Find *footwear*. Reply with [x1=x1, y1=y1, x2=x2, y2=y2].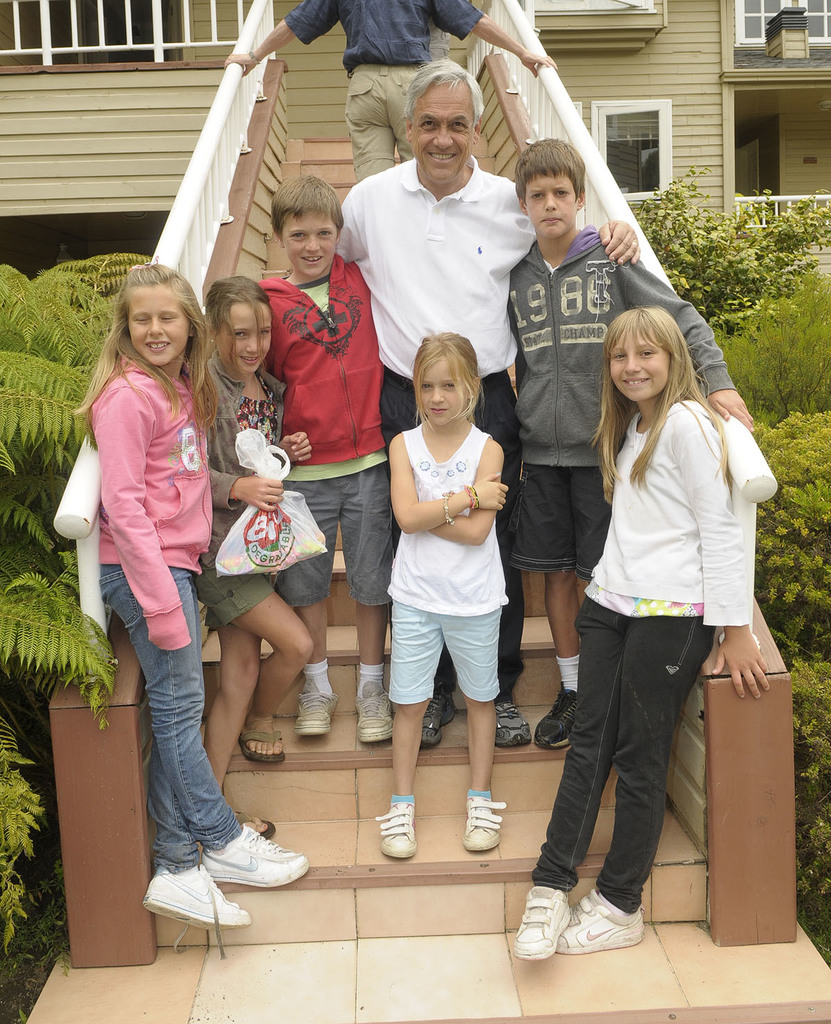
[x1=355, y1=681, x2=395, y2=746].
